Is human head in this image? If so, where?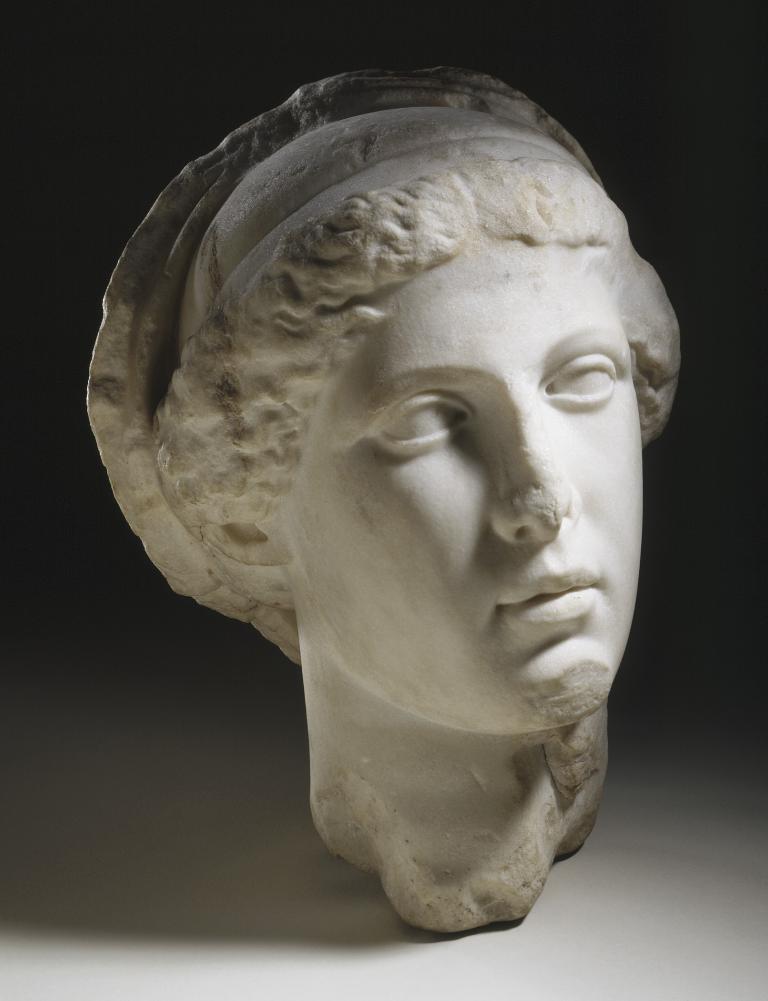
Yes, at [x1=259, y1=185, x2=646, y2=734].
